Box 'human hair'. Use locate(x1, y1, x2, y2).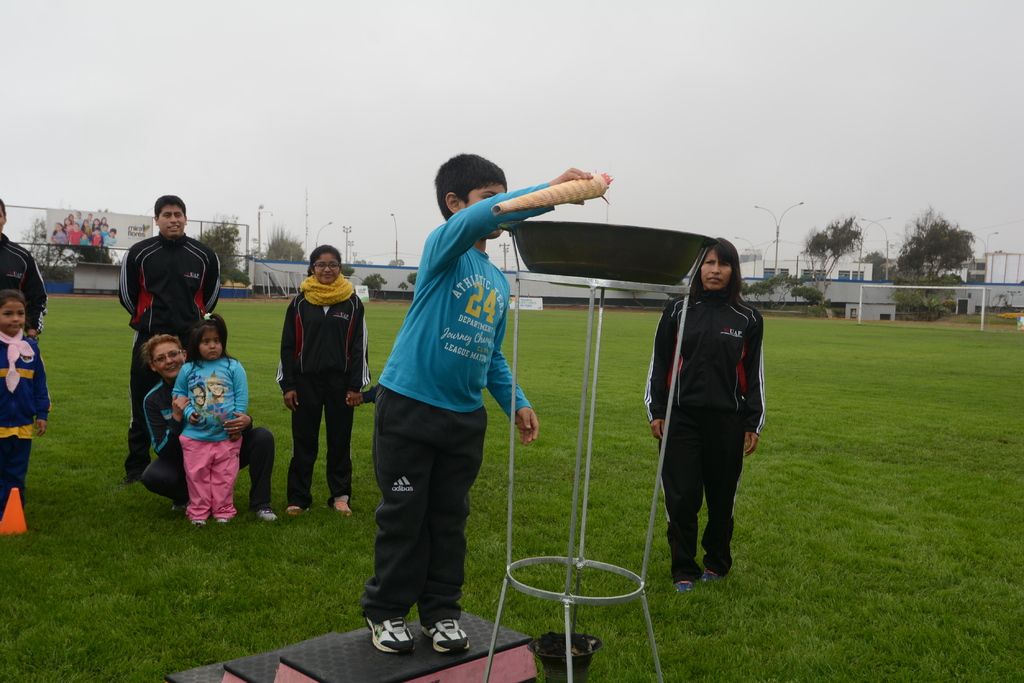
locate(305, 243, 345, 278).
